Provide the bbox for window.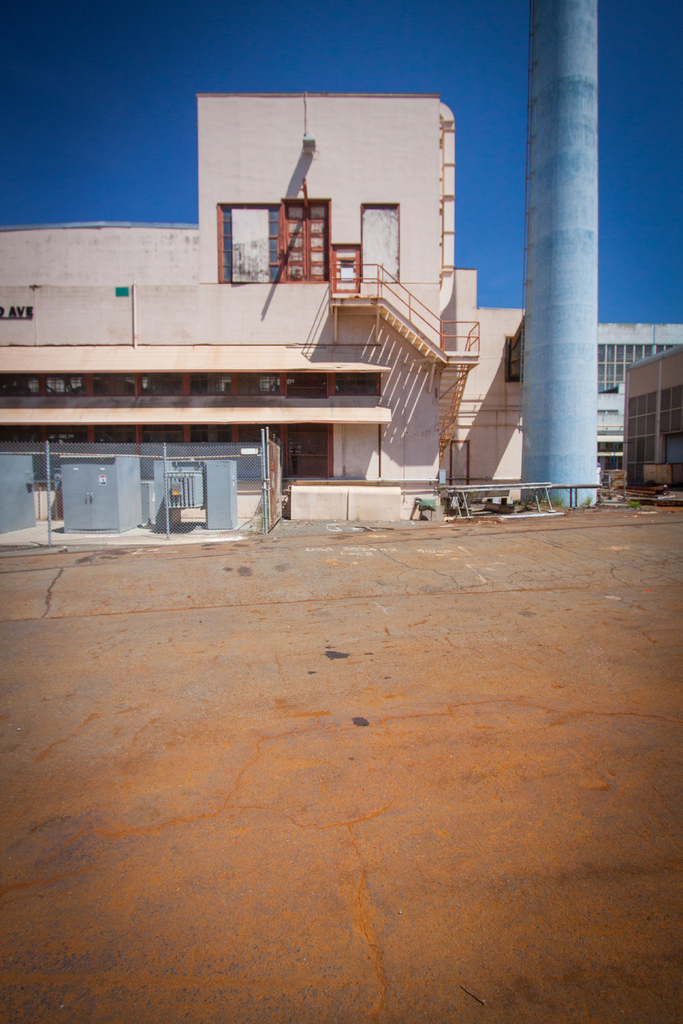
220 207 288 280.
